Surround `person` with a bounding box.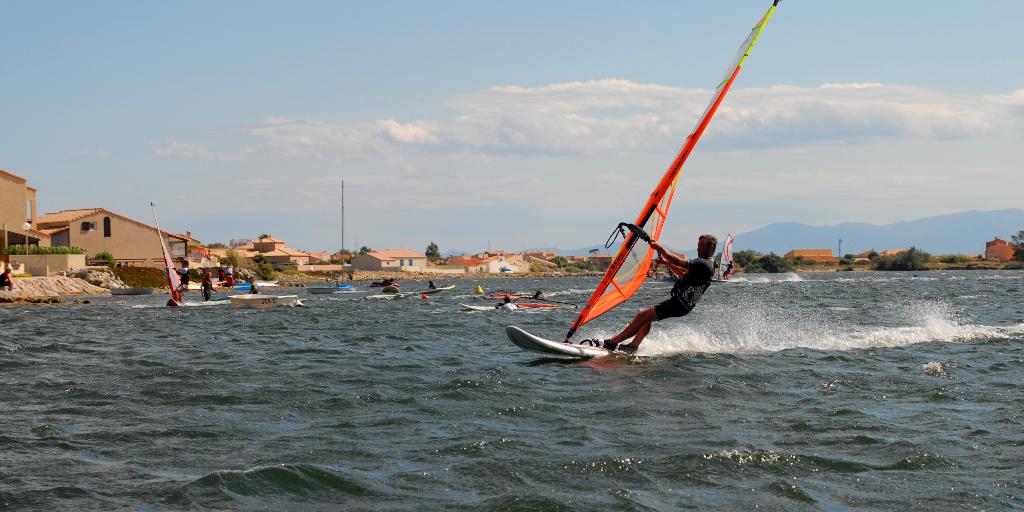
box=[534, 290, 541, 300].
